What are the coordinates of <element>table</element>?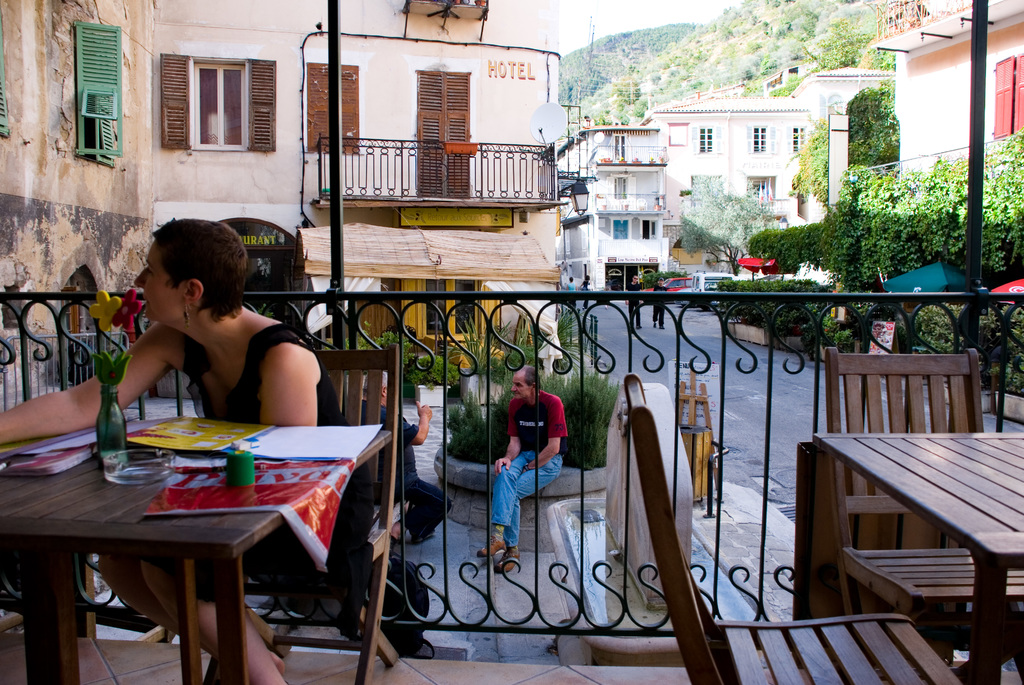
<region>817, 433, 1023, 684</region>.
